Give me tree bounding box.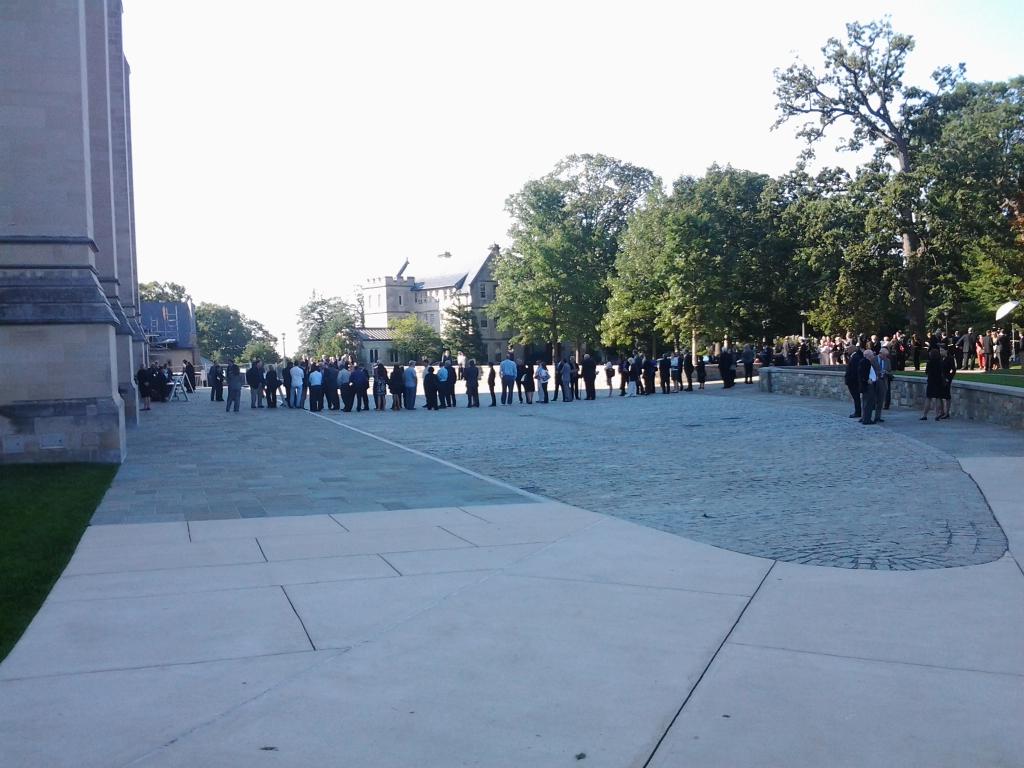
box(587, 161, 780, 358).
